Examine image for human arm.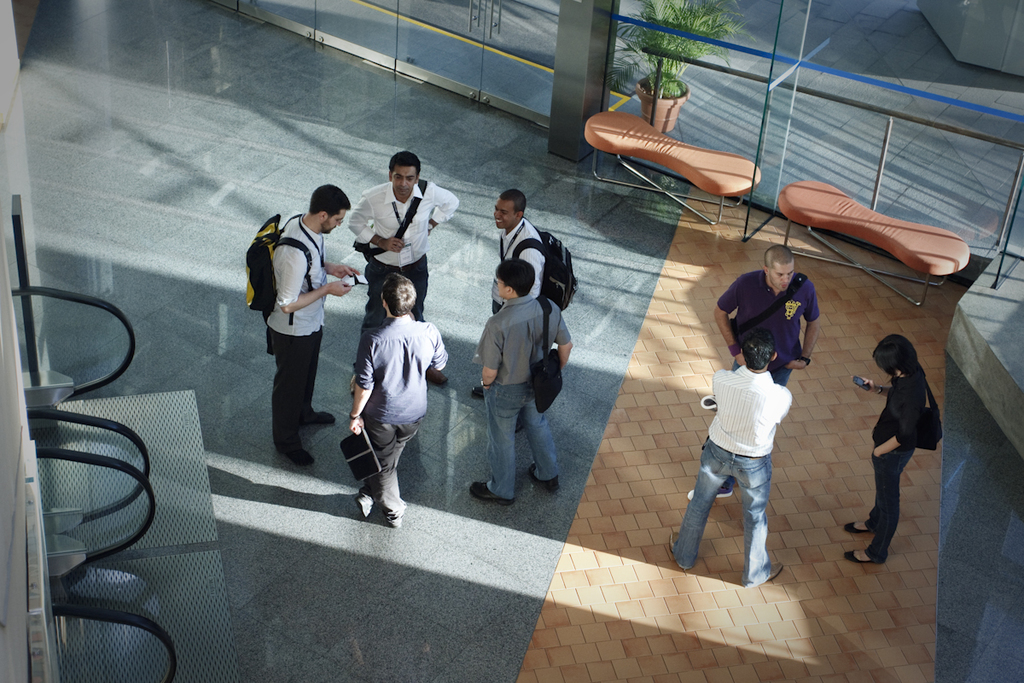
Examination result: 426,318,450,374.
